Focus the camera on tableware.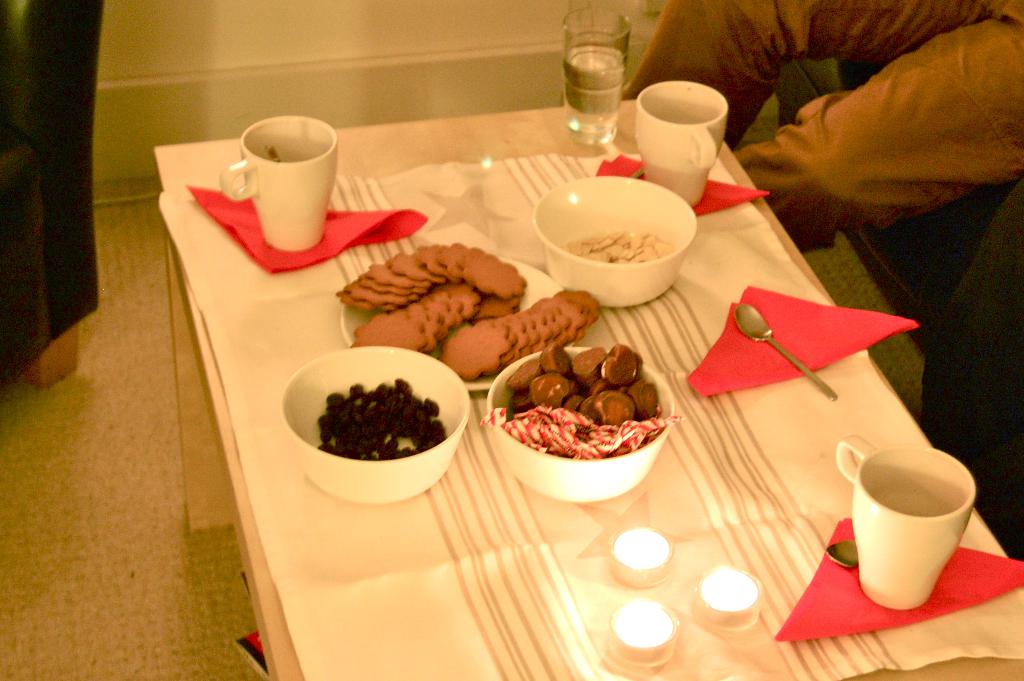
Focus region: left=825, top=540, right=860, bottom=568.
